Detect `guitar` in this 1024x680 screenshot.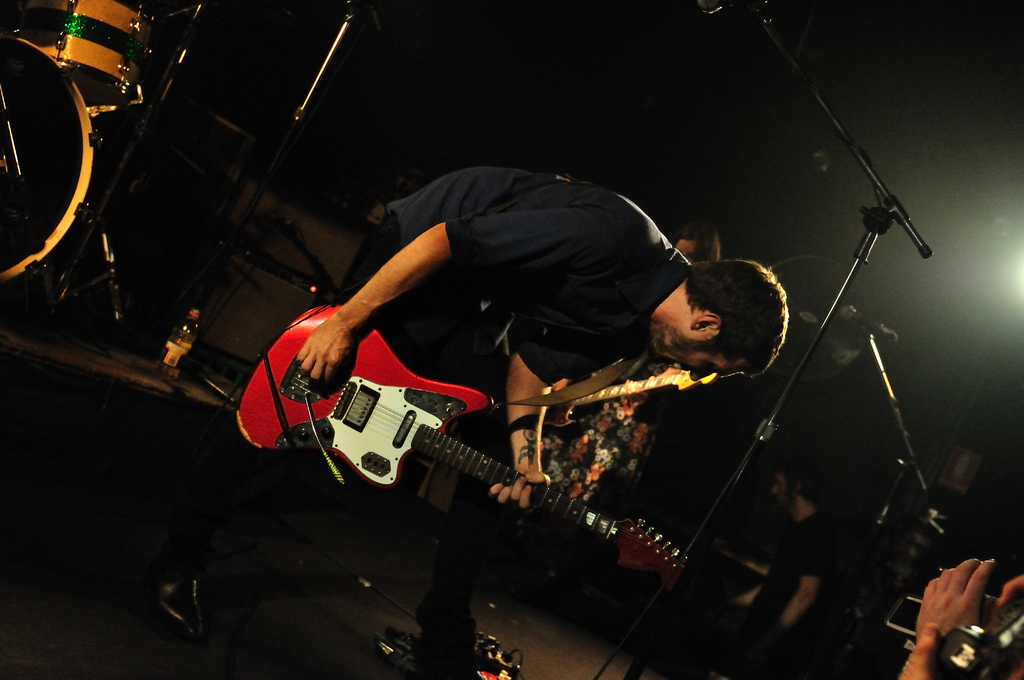
Detection: select_region(303, 364, 660, 593).
